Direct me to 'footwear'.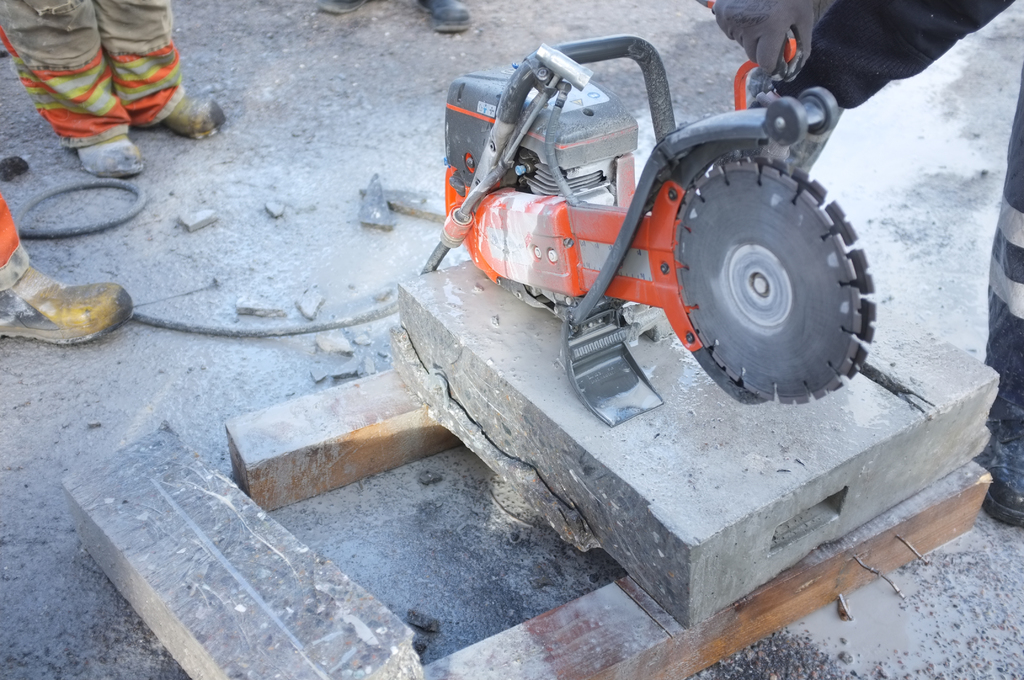
Direction: BBox(70, 138, 145, 178).
